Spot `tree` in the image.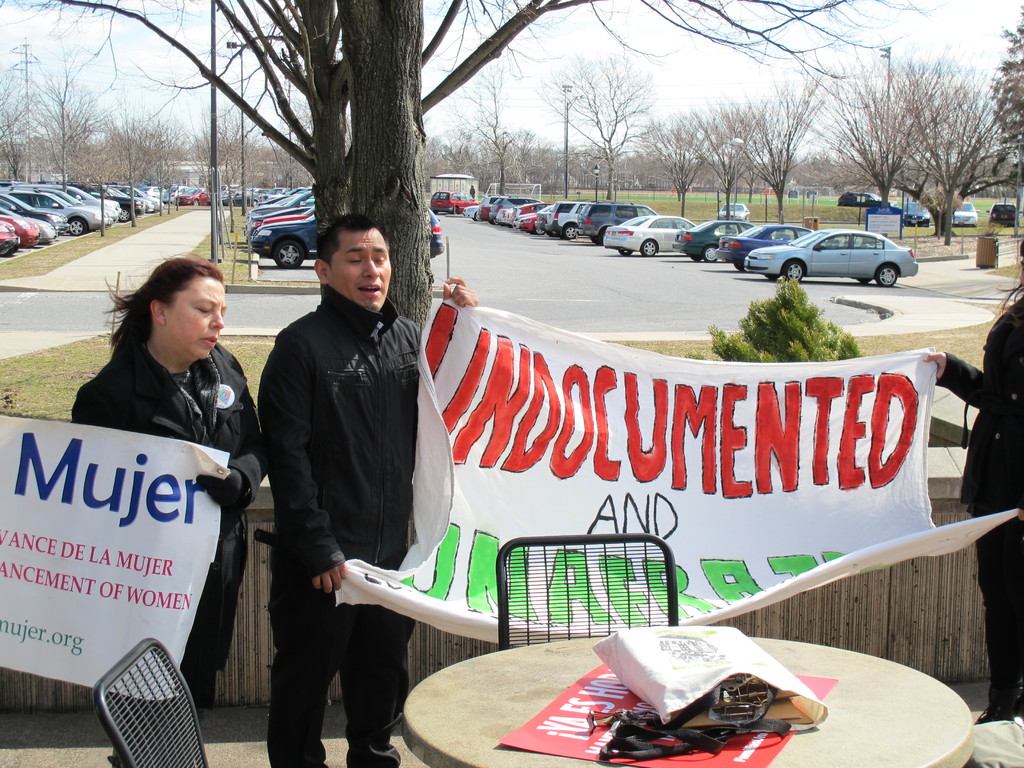
`tree` found at {"left": 742, "top": 69, "right": 831, "bottom": 228}.
